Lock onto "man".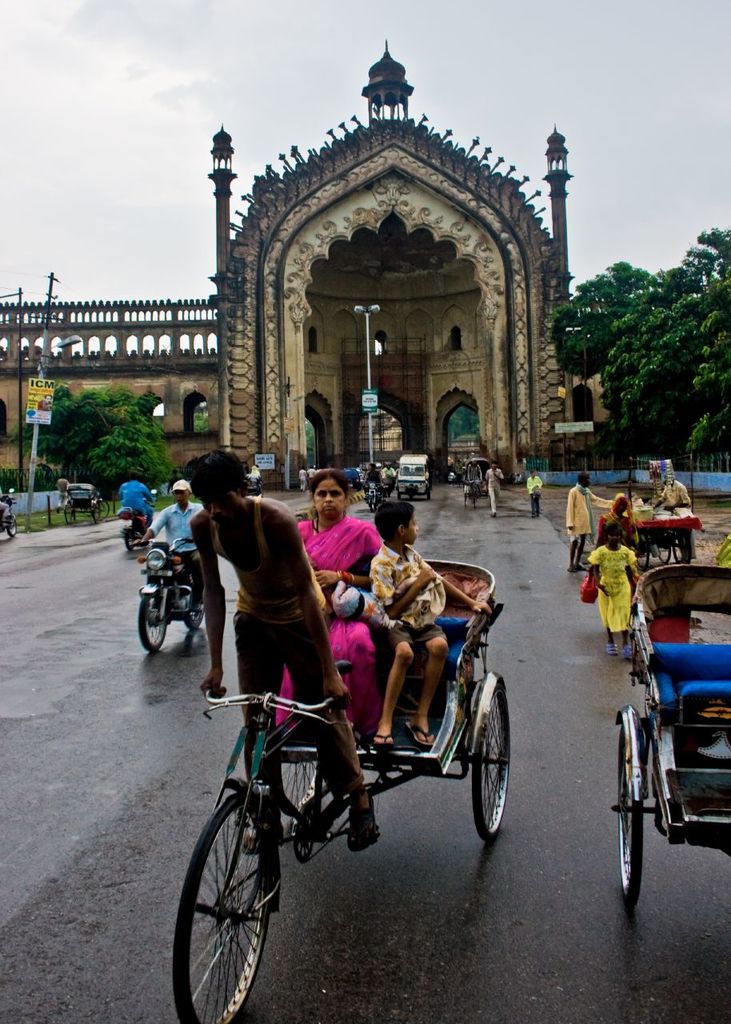
Locked: {"left": 186, "top": 441, "right": 399, "bottom": 882}.
